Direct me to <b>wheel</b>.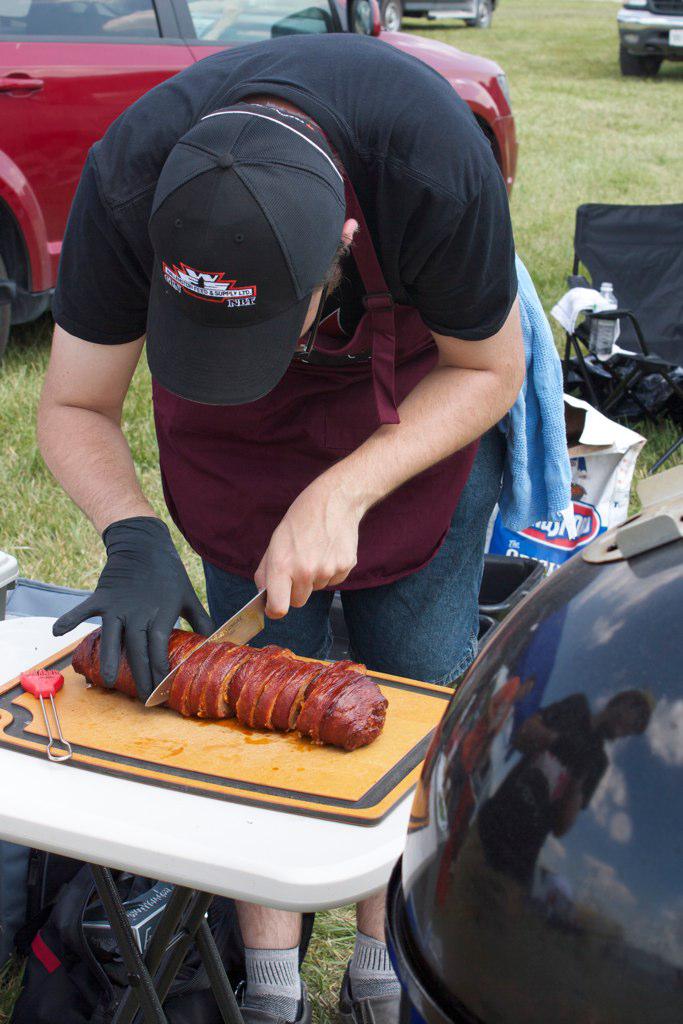
Direction: box=[377, 0, 405, 34].
